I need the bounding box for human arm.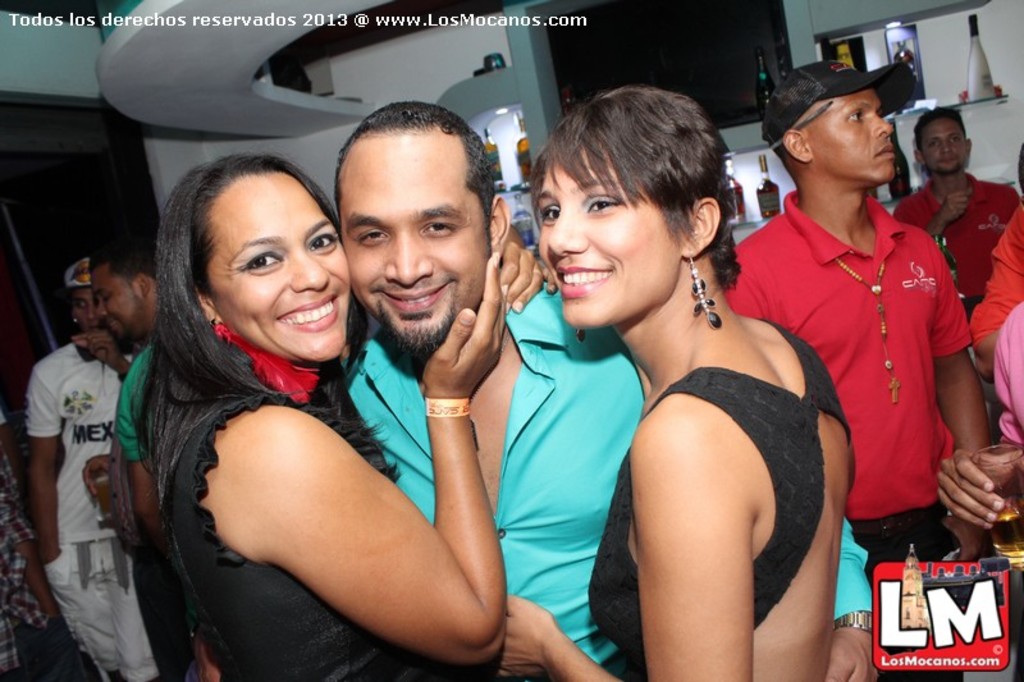
Here it is: Rect(891, 189, 977, 234).
